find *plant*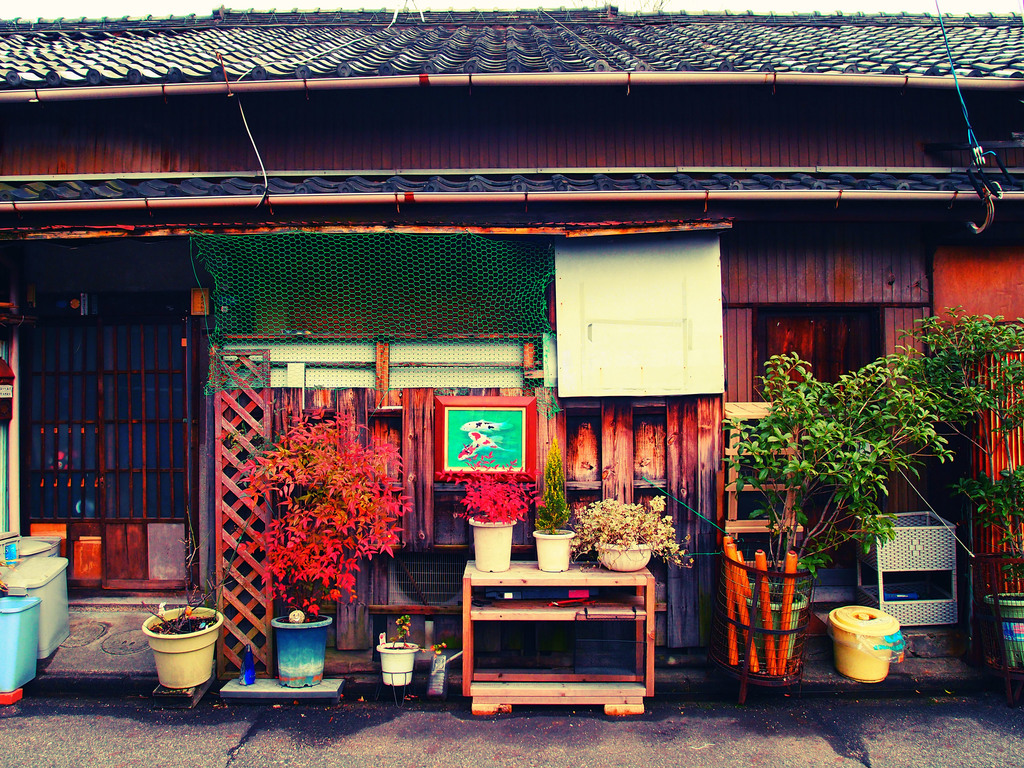
select_region(438, 457, 538, 523)
